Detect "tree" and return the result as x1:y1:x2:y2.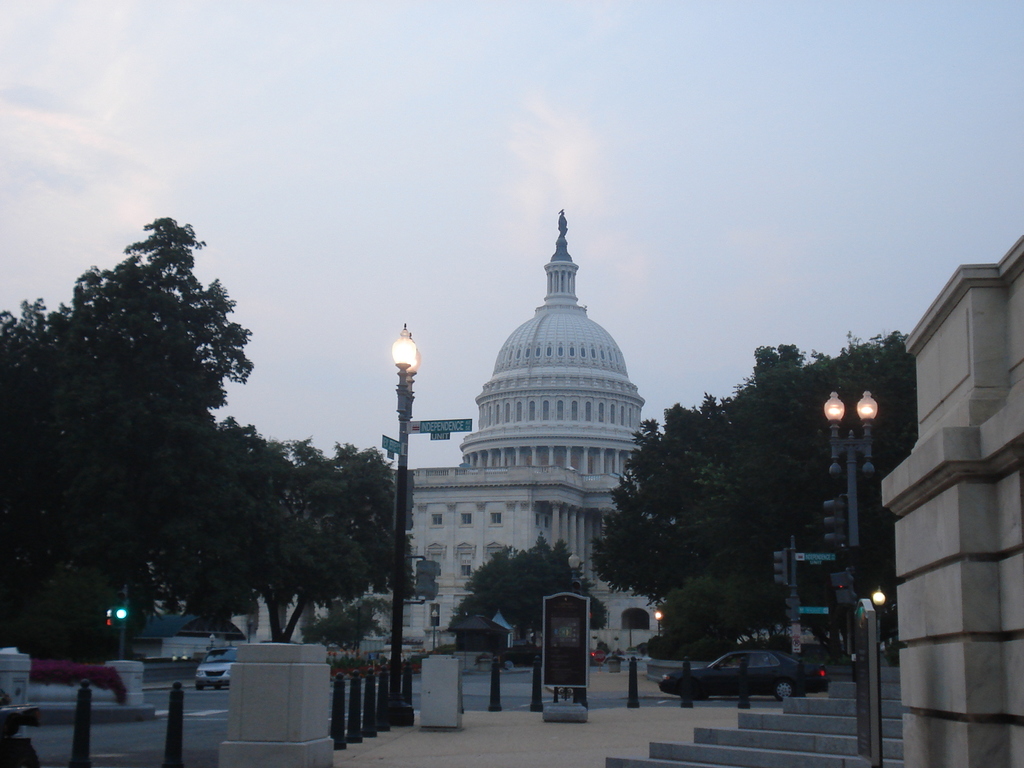
331:433:412:589.
